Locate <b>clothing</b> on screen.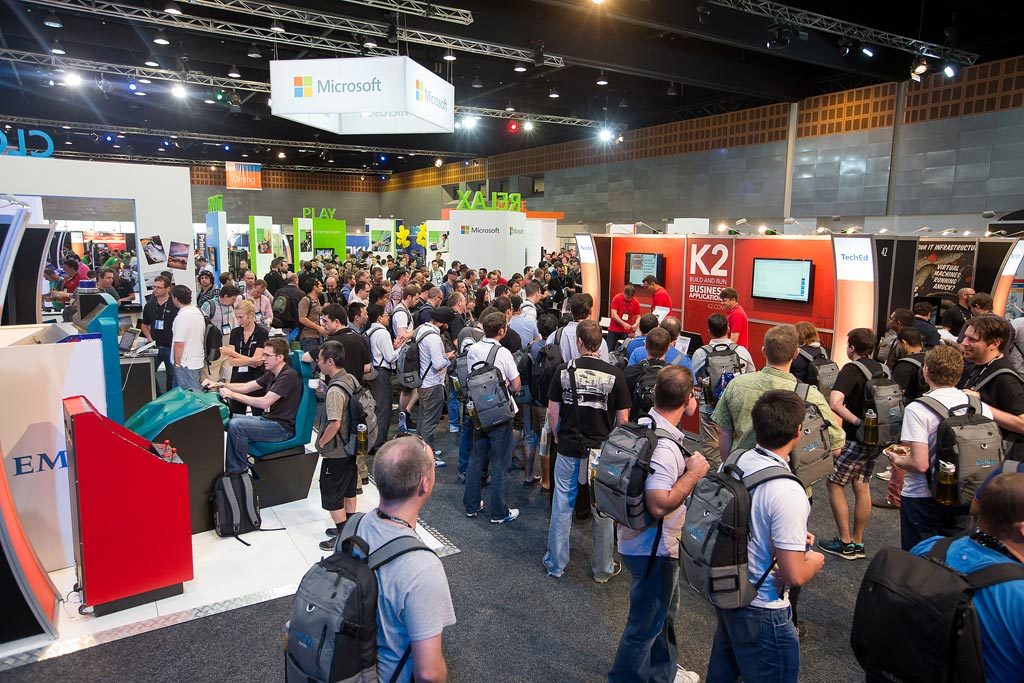
On screen at 909, 530, 1023, 682.
